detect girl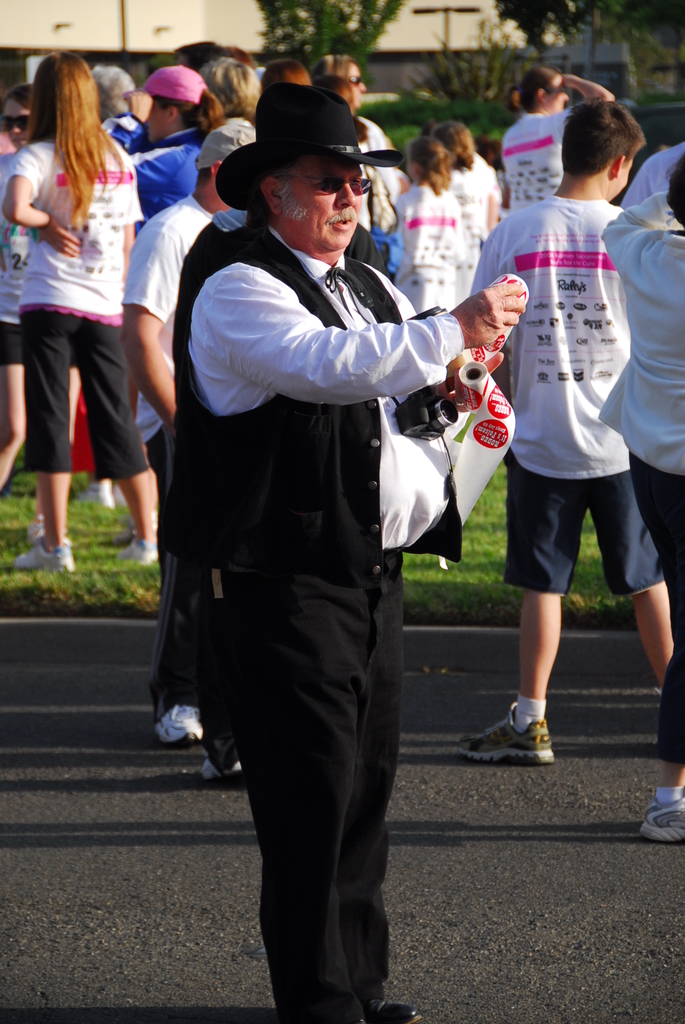
BBox(395, 136, 465, 312)
